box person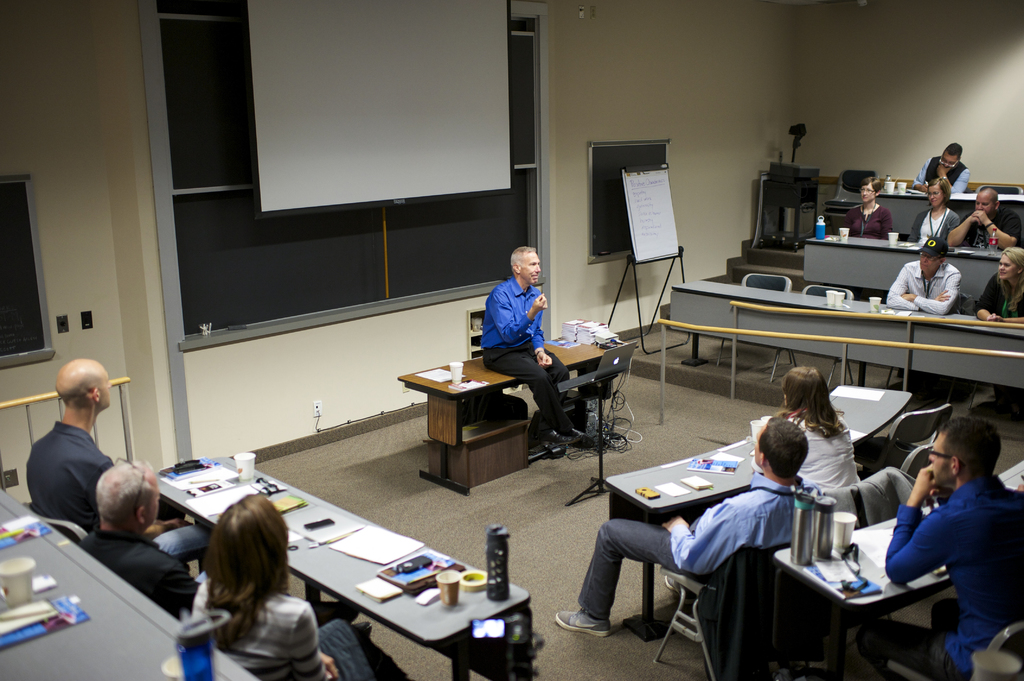
x1=947, y1=184, x2=1023, y2=253
